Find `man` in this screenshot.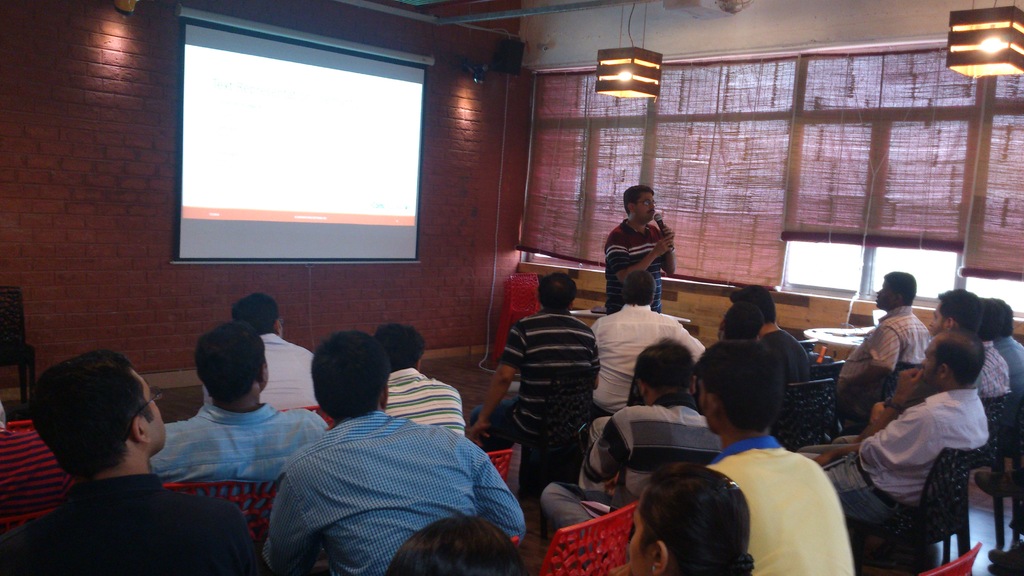
The bounding box for `man` is Rect(458, 271, 609, 451).
